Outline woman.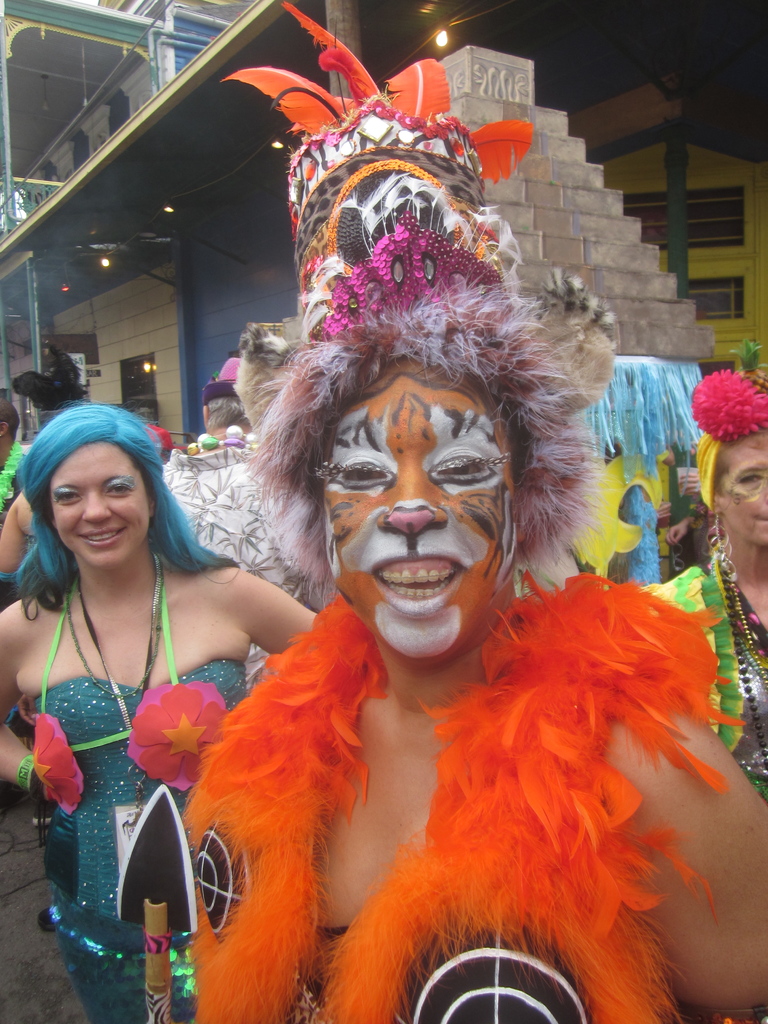
Outline: 202:76:689:973.
